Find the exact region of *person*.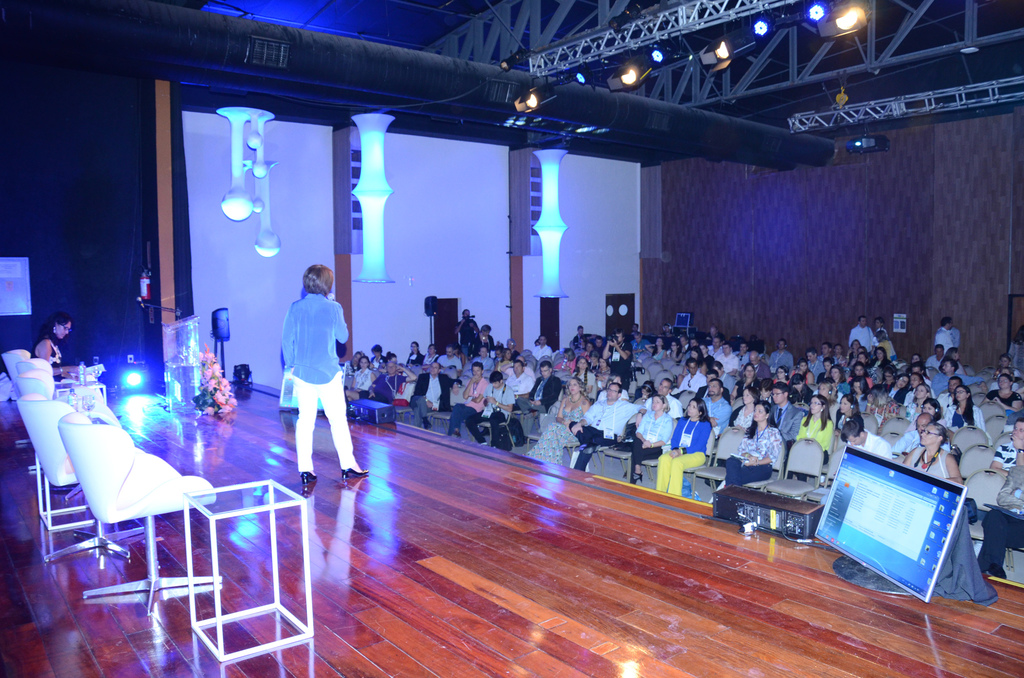
Exact region: {"left": 499, "top": 347, "right": 566, "bottom": 458}.
